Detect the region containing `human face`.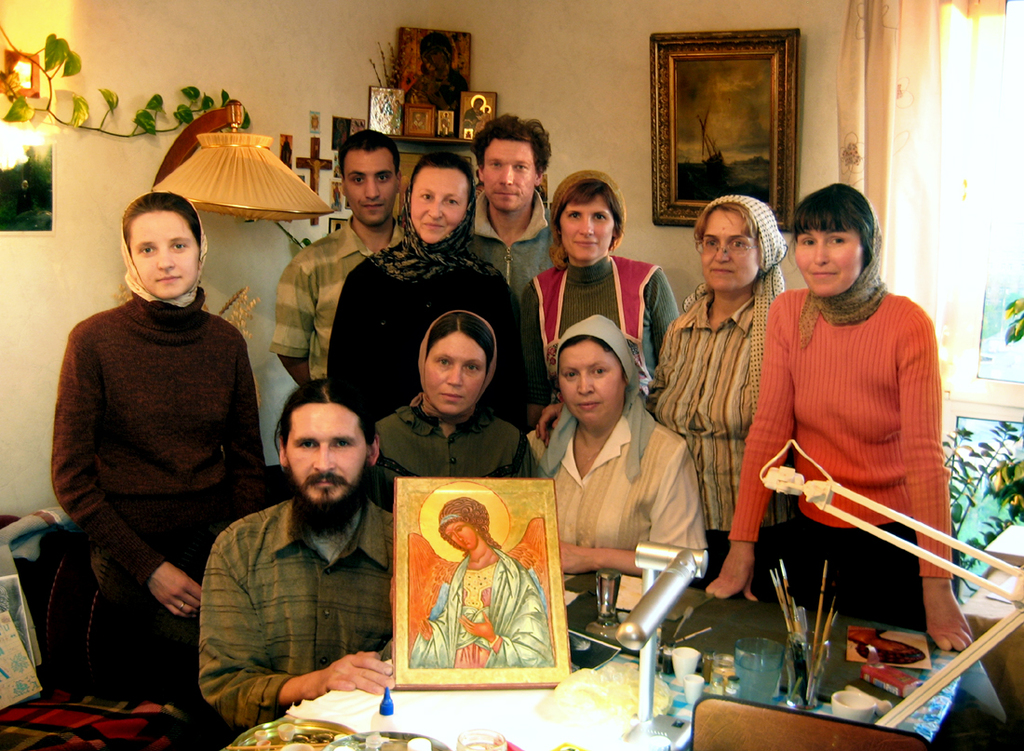
crop(559, 193, 617, 262).
